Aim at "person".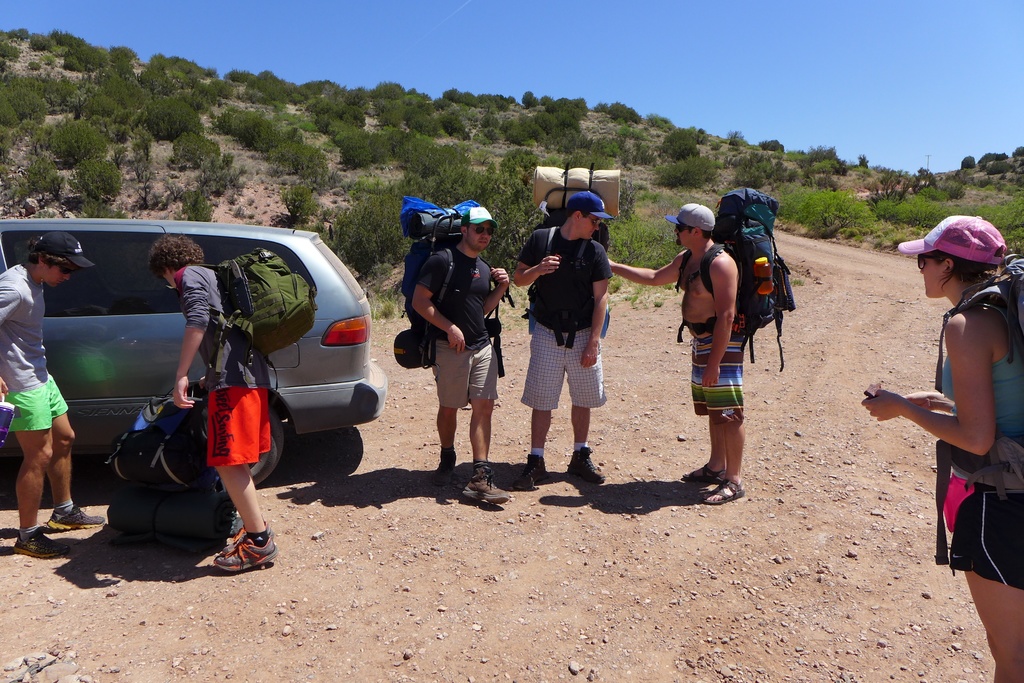
Aimed at [401,183,504,490].
